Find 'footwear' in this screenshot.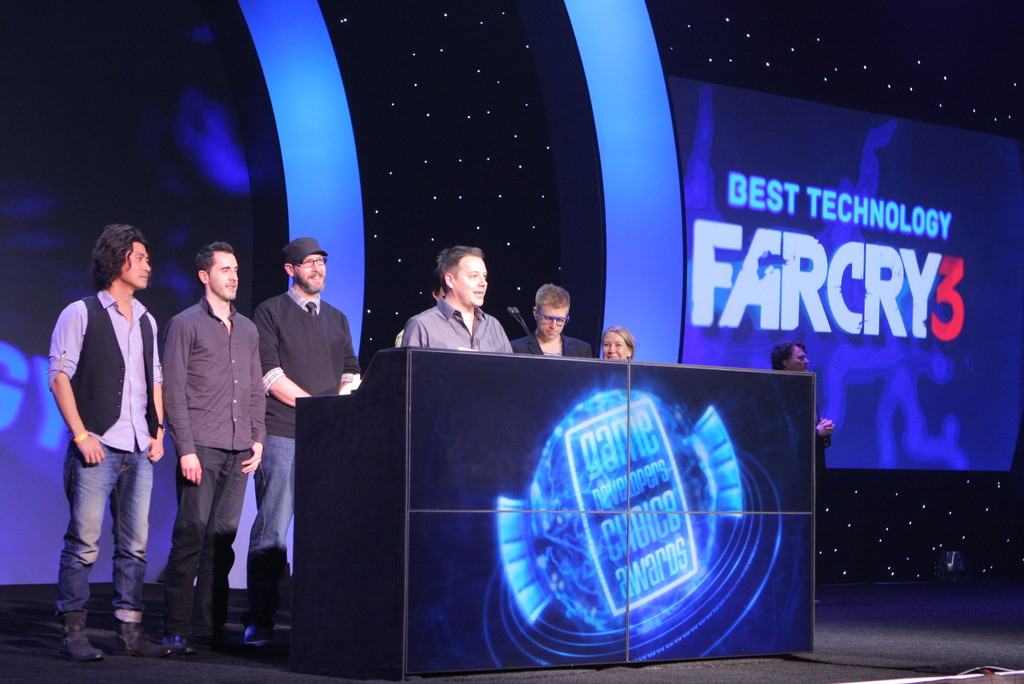
The bounding box for 'footwear' is Rect(176, 627, 209, 653).
